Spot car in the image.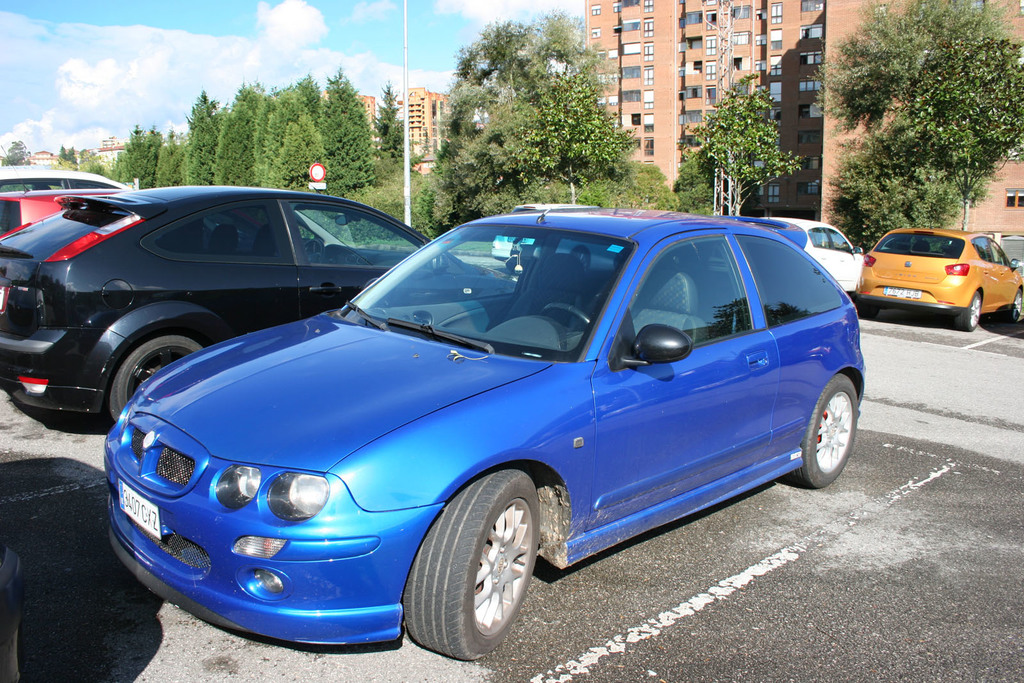
car found at select_region(106, 209, 865, 658).
